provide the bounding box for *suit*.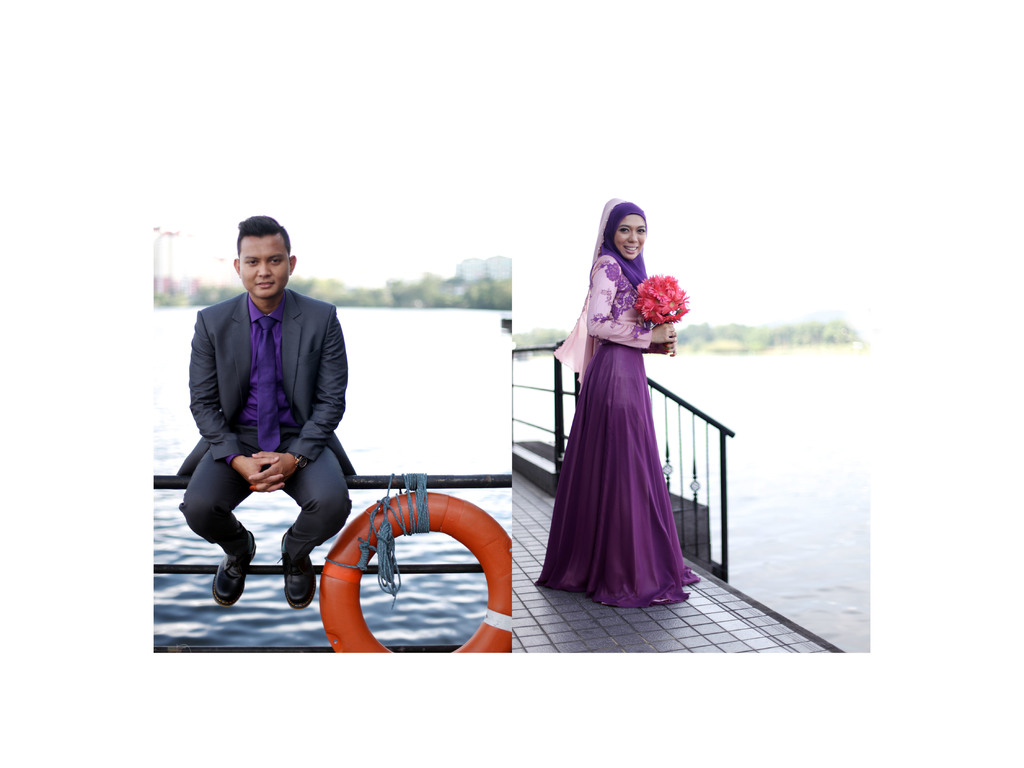
box(174, 289, 358, 564).
